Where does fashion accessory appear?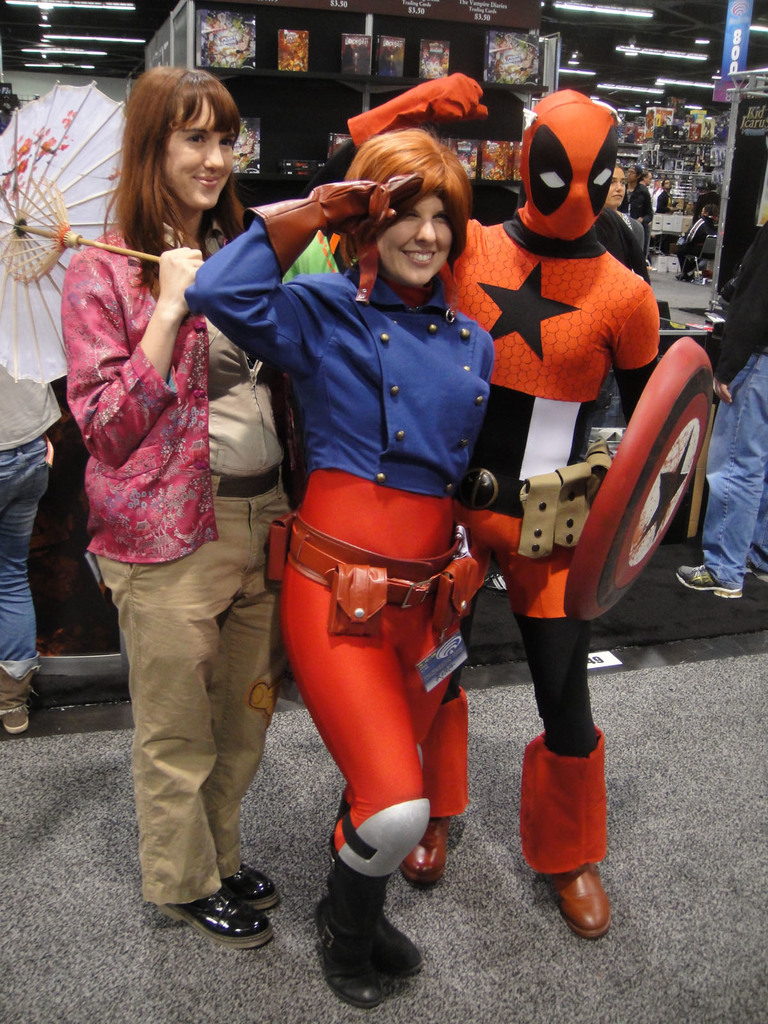
Appears at pyautogui.locateOnScreen(383, 908, 420, 973).
